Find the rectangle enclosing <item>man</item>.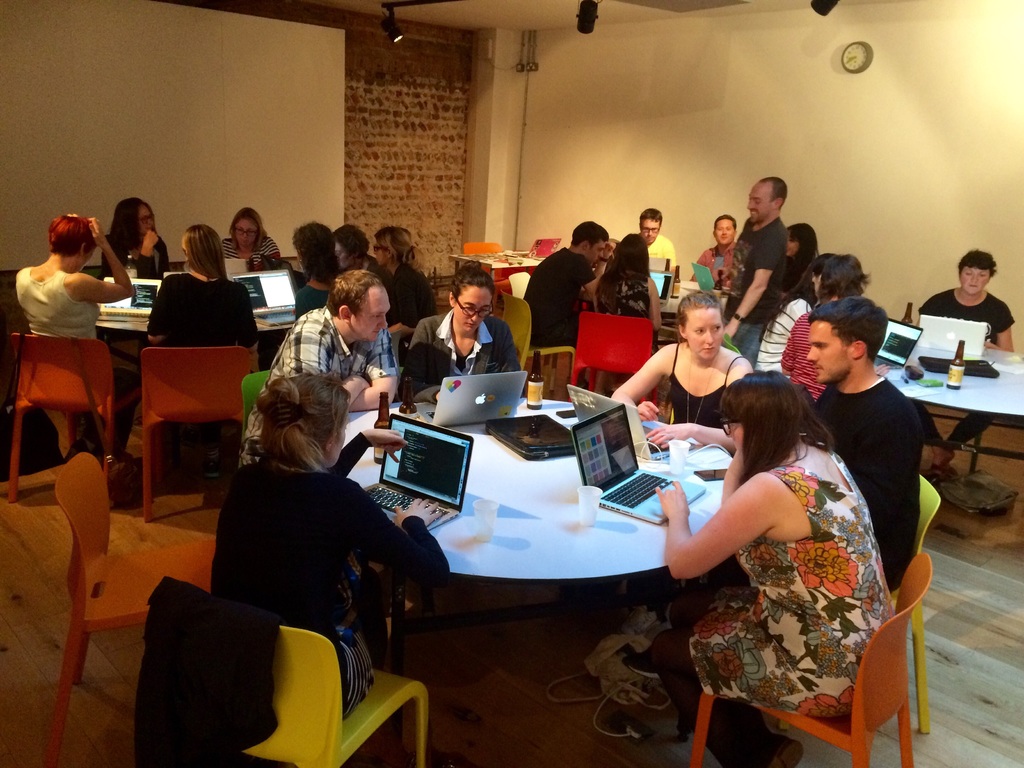
806/297/926/591.
